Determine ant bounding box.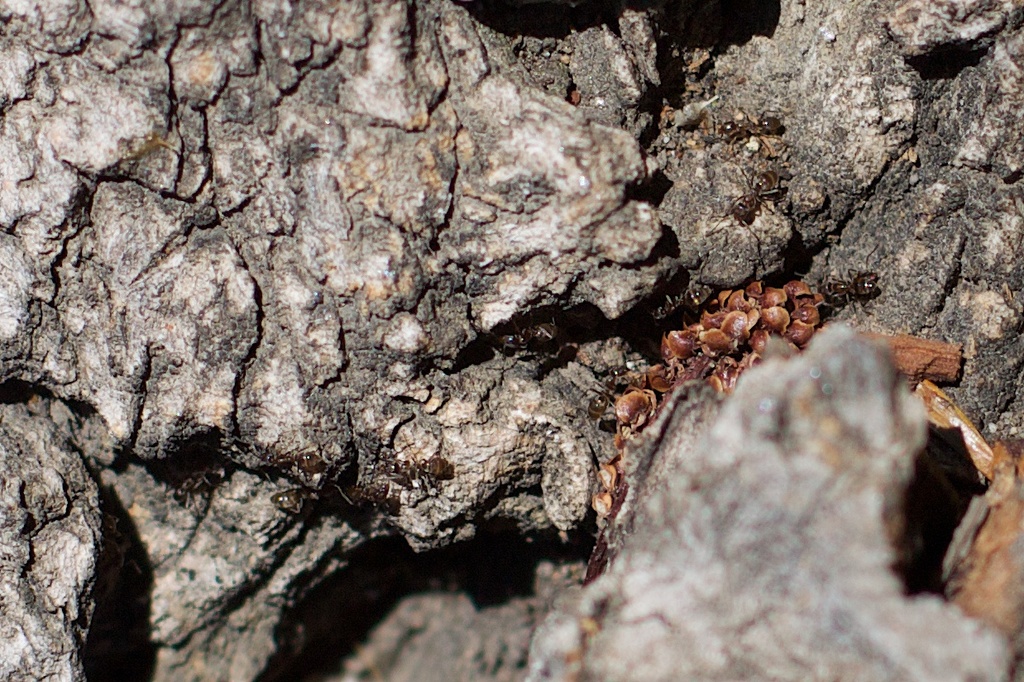
Determined: box=[705, 103, 783, 160].
